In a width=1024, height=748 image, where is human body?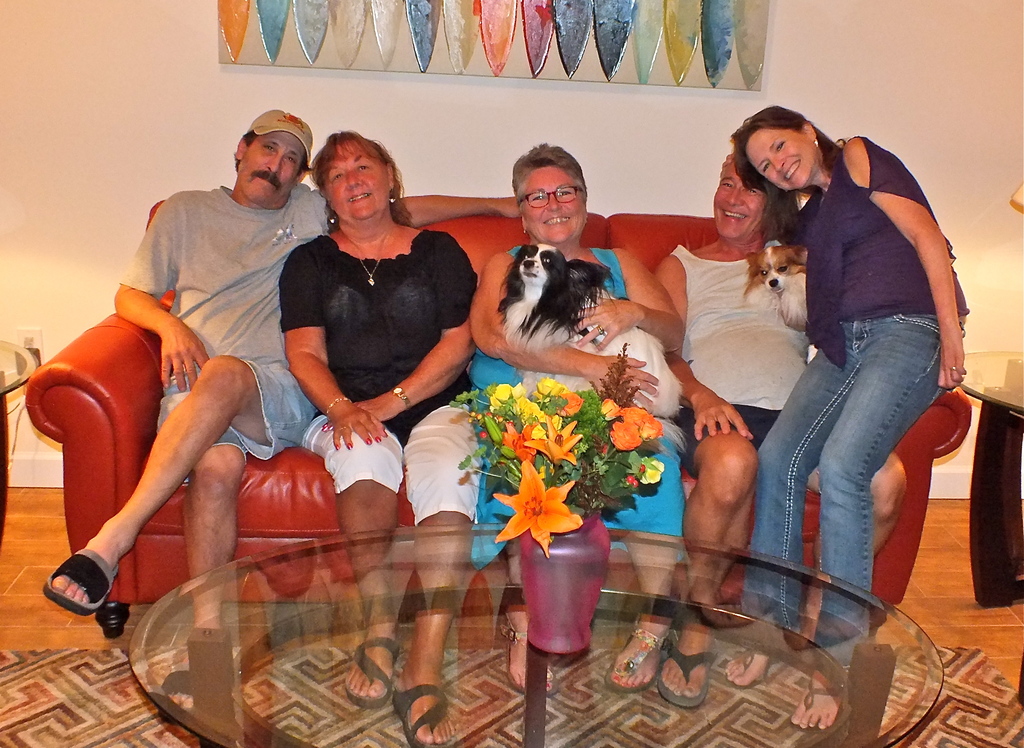
[left=655, top=153, right=915, bottom=686].
